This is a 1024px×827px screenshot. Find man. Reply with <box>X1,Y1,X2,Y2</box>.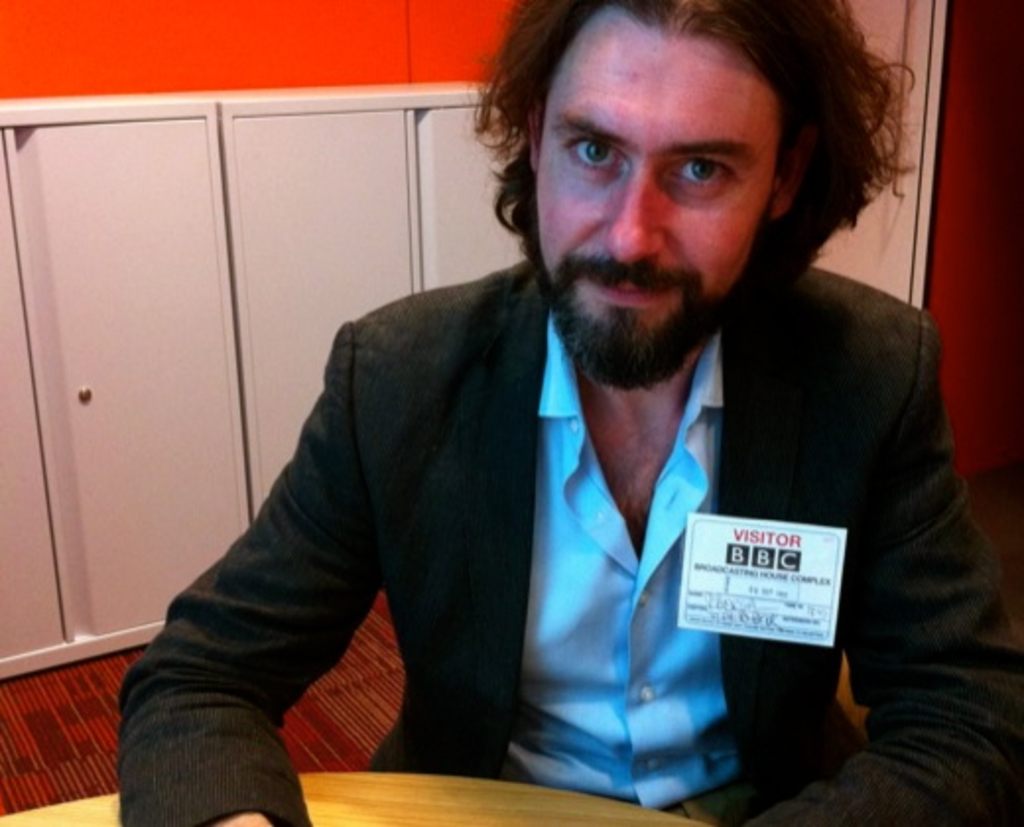
<box>102,0,1022,825</box>.
